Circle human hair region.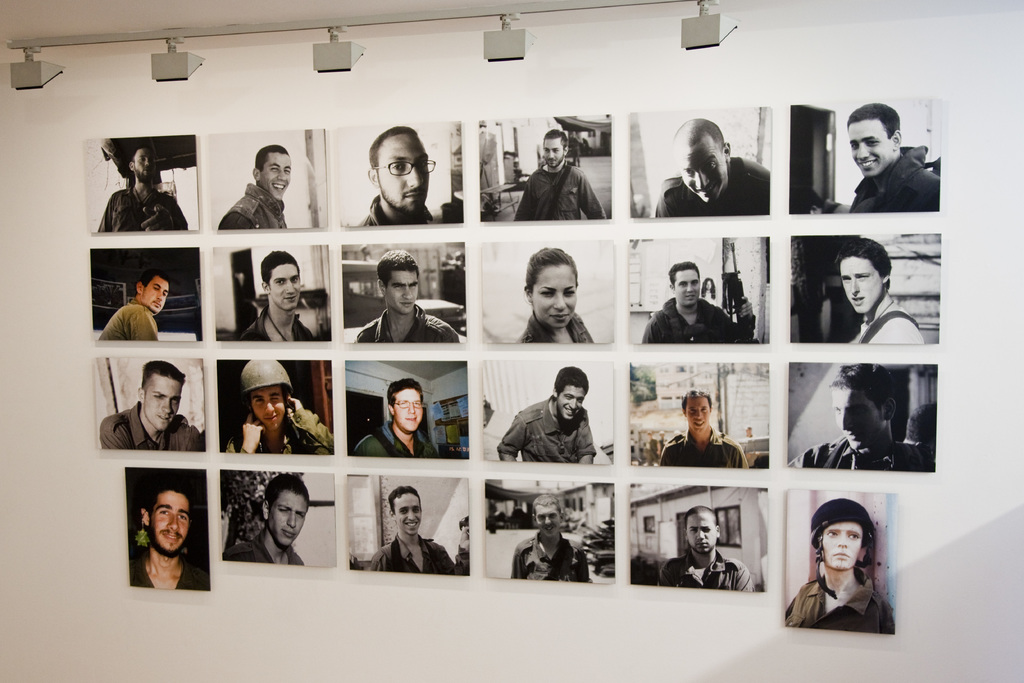
Region: (524,247,579,296).
